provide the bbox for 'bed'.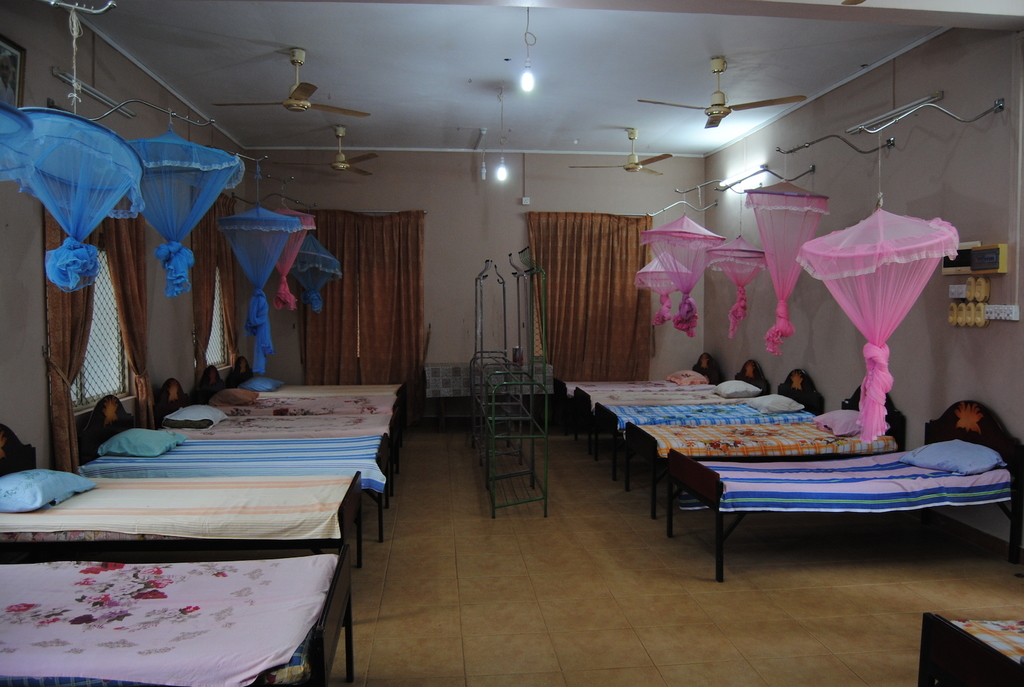
crop(619, 380, 910, 521).
